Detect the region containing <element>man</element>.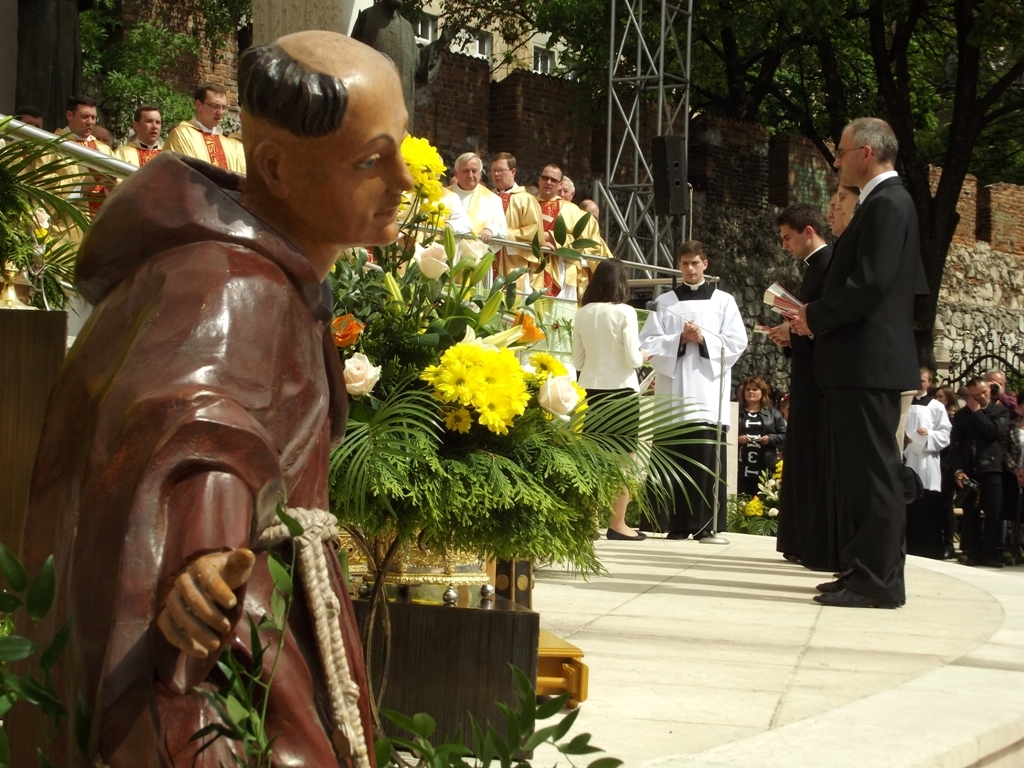
bbox(0, 28, 415, 767).
